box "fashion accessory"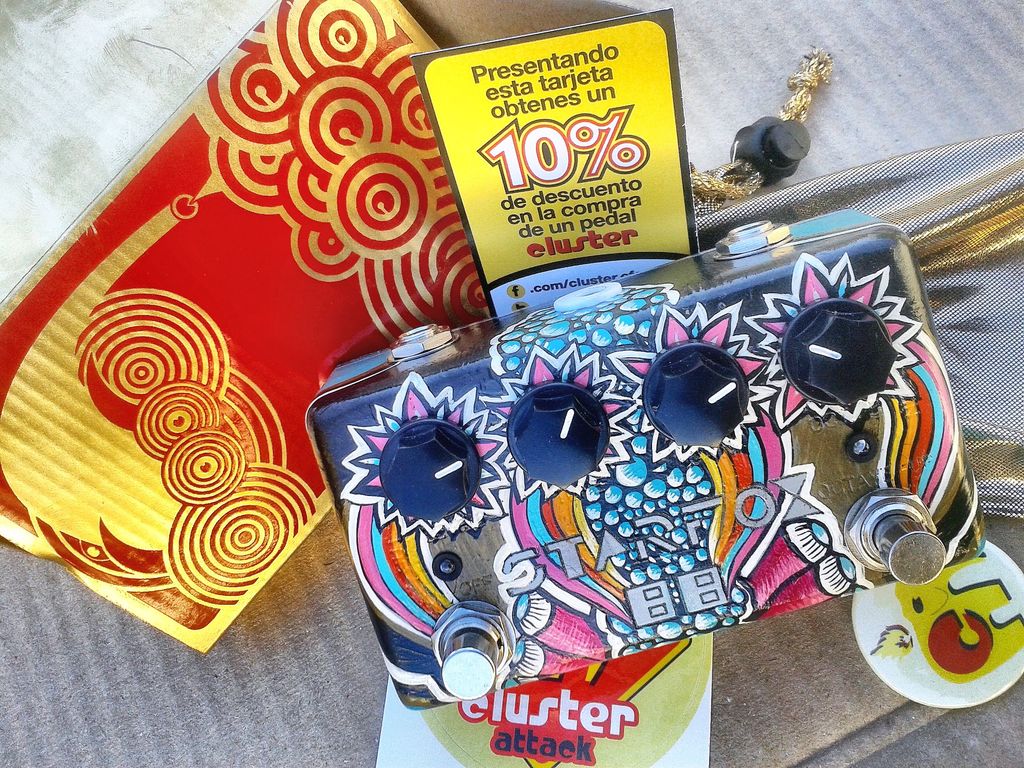
pyautogui.locateOnScreen(0, 0, 499, 657)
